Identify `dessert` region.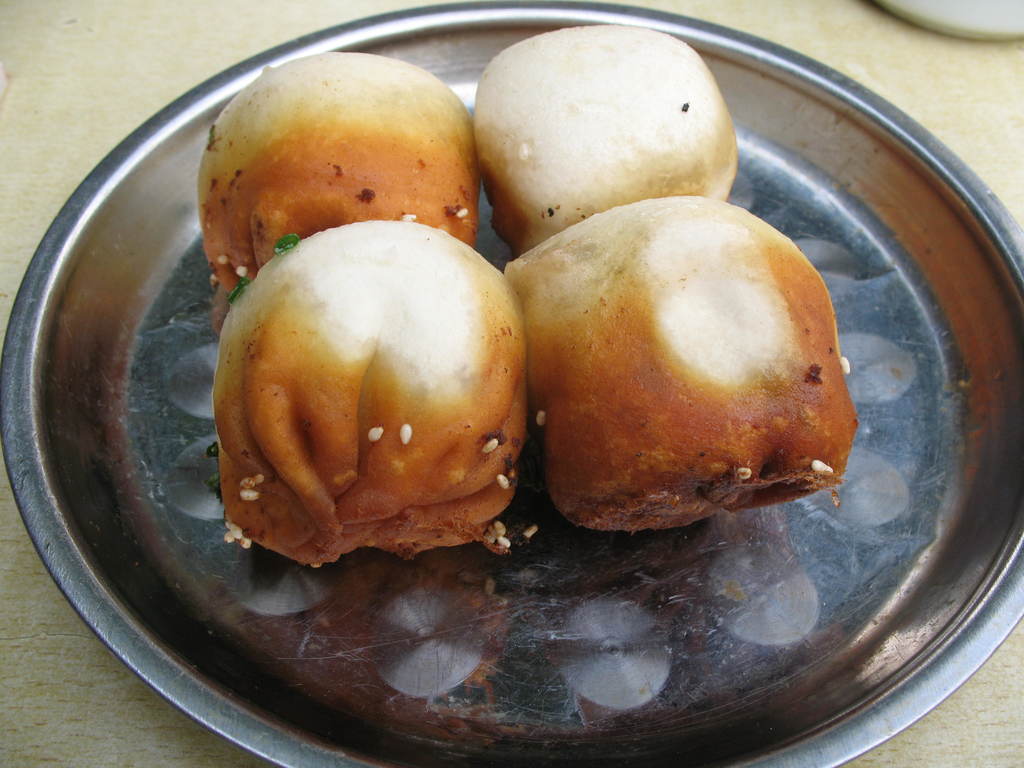
Region: detection(508, 193, 856, 534).
